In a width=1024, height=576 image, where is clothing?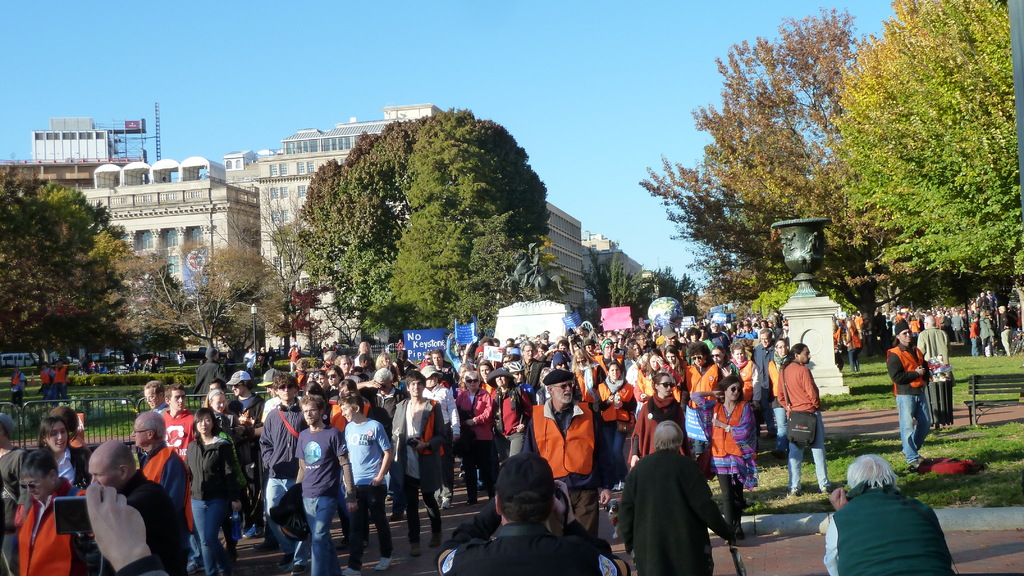
[left=698, top=390, right=758, bottom=490].
